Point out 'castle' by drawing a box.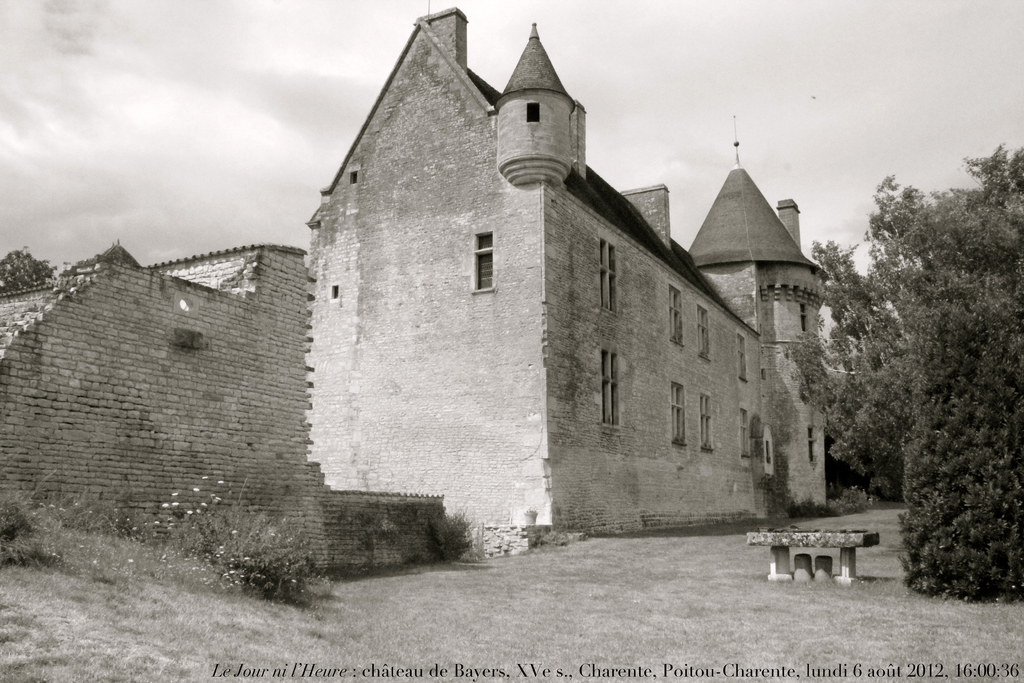
(left=303, top=101, right=872, bottom=545).
